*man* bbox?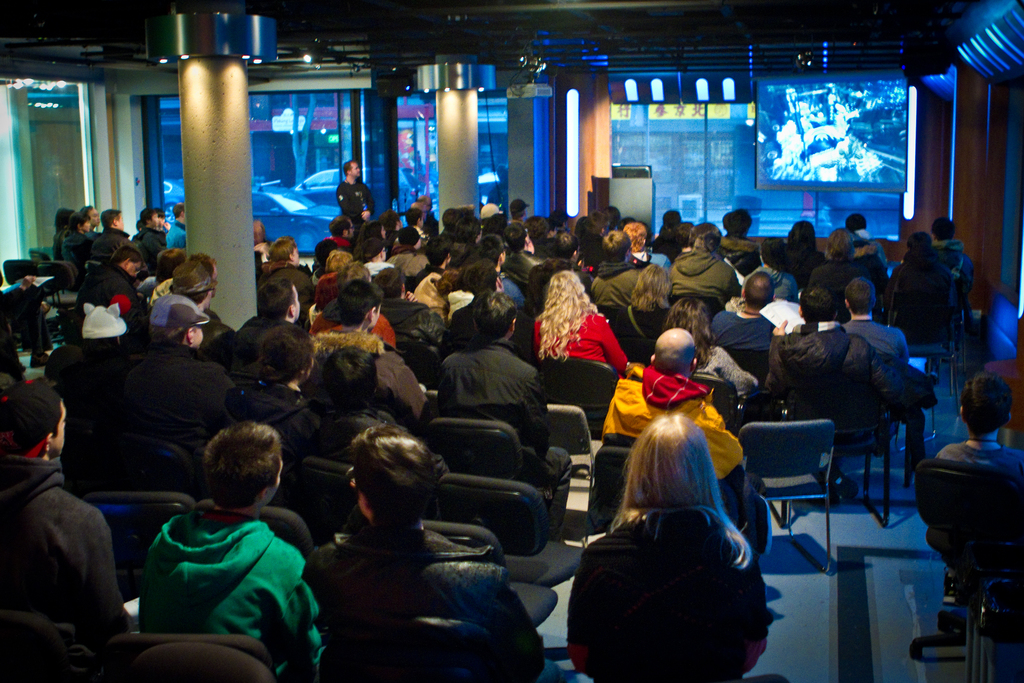
x1=847 y1=212 x2=875 y2=243
